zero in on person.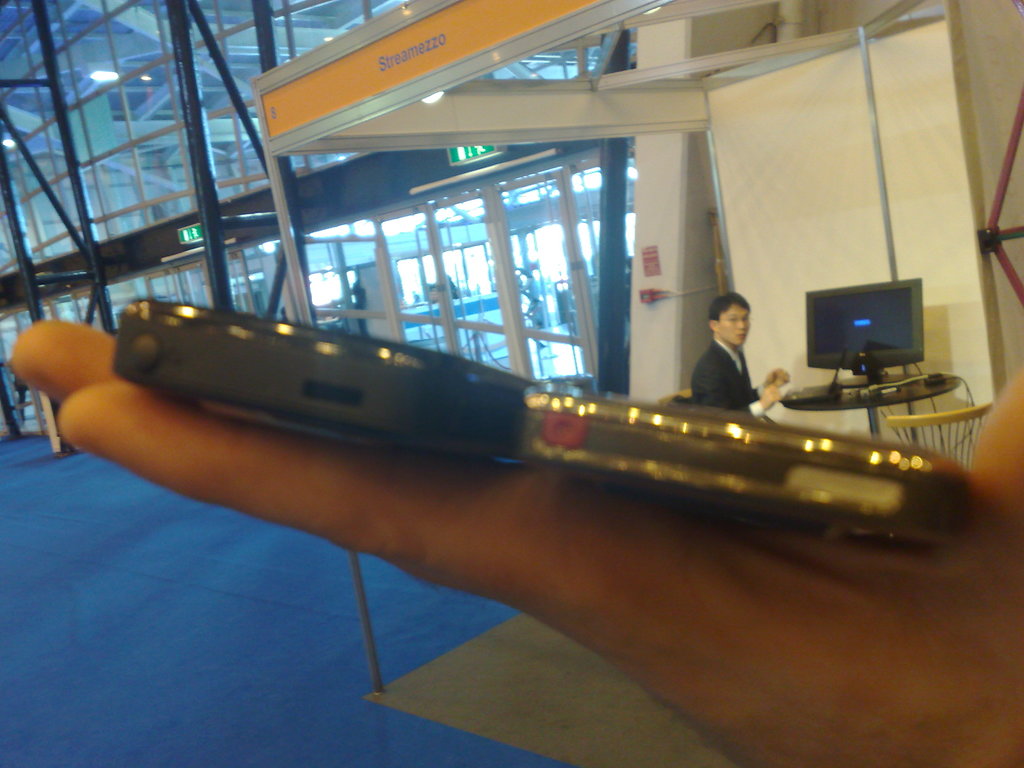
Zeroed in: x1=348 y1=278 x2=371 y2=340.
